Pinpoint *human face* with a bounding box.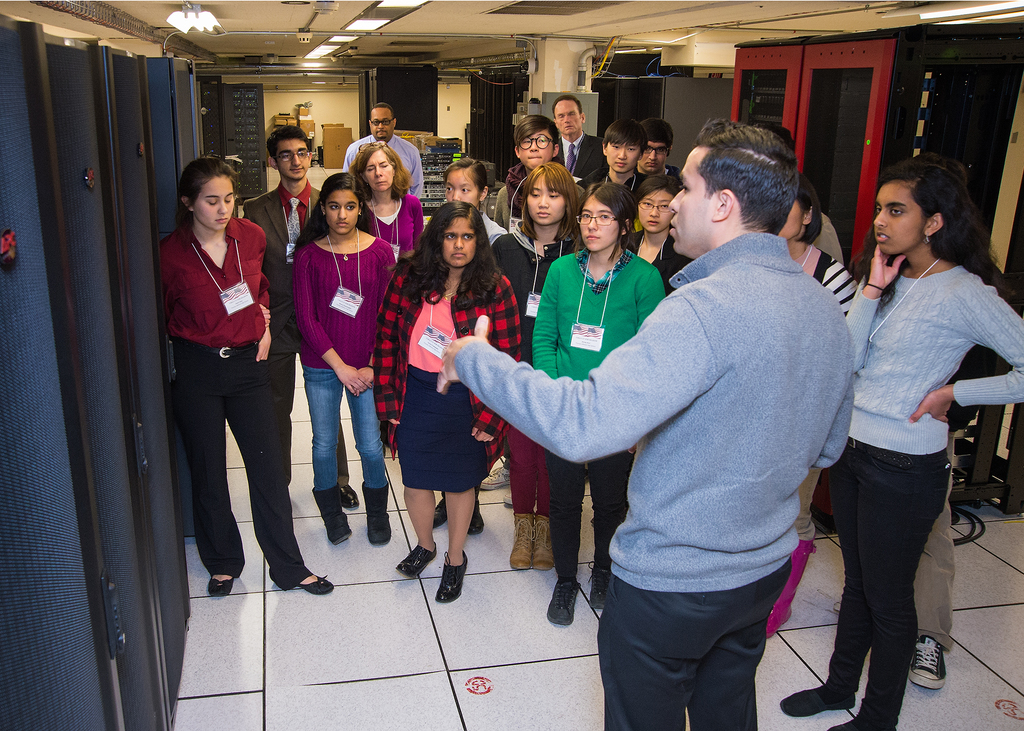
<box>779,200,800,239</box>.
